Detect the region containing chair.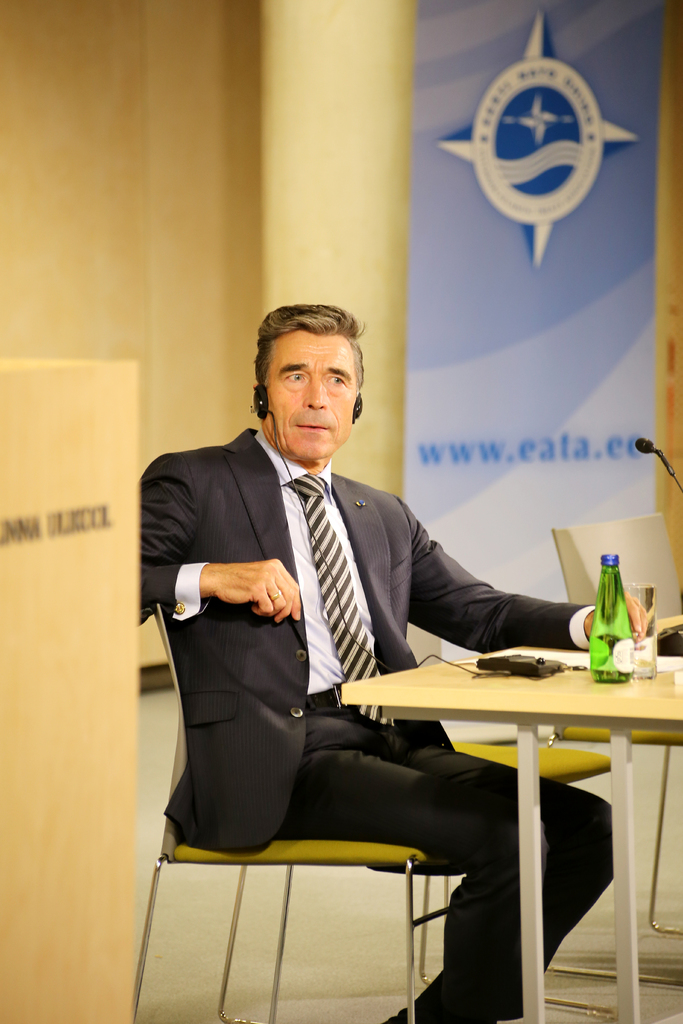
box(542, 514, 682, 995).
